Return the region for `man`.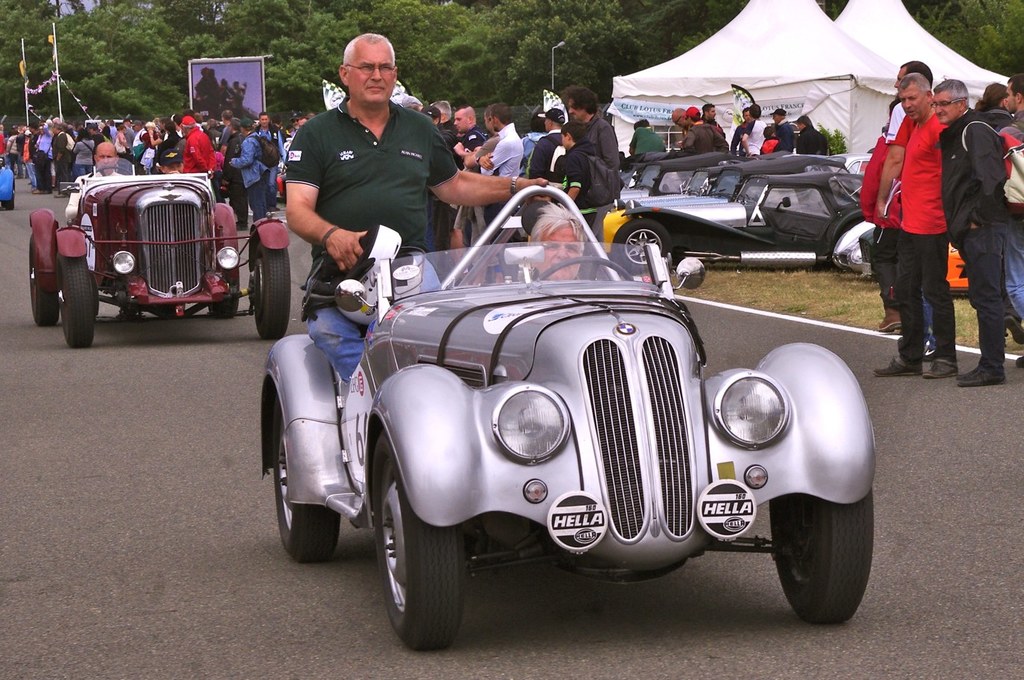
locate(926, 78, 1014, 391).
